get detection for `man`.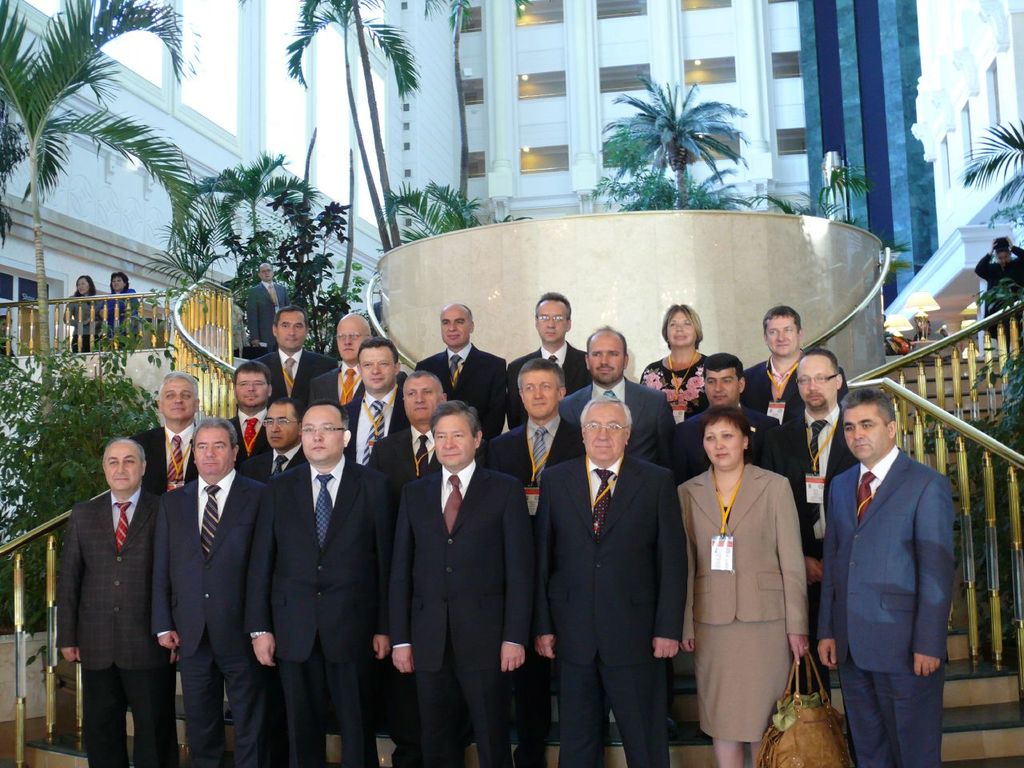
Detection: left=133, top=366, right=214, bottom=503.
